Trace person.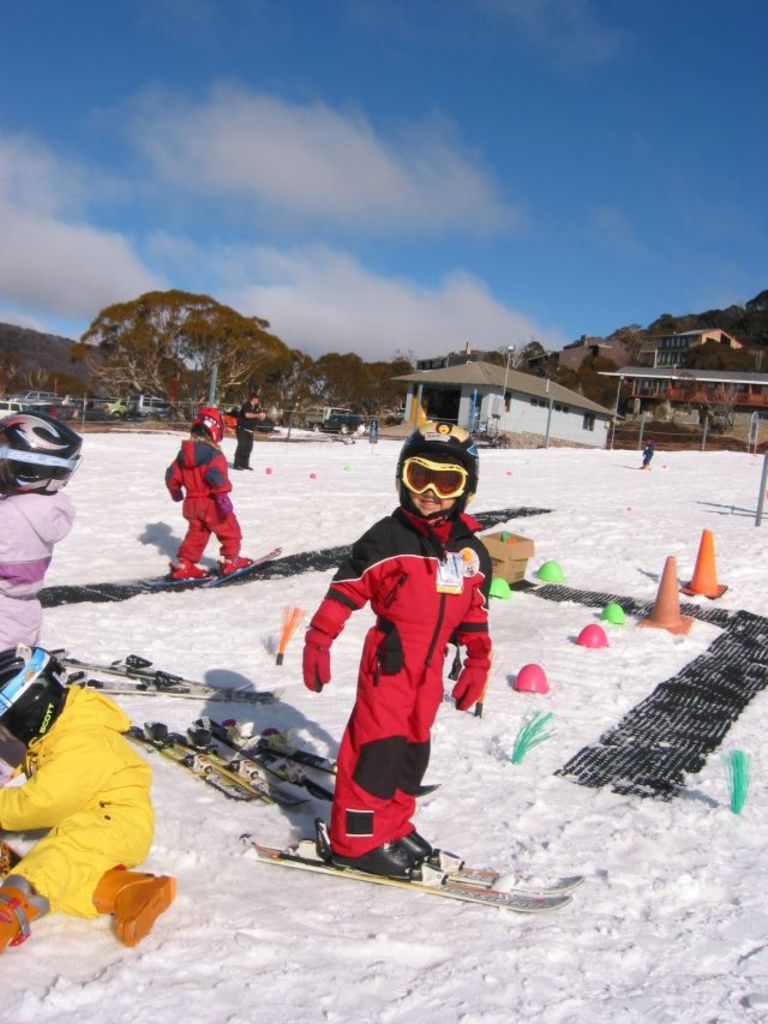
Traced to {"x1": 233, "y1": 393, "x2": 272, "y2": 463}.
